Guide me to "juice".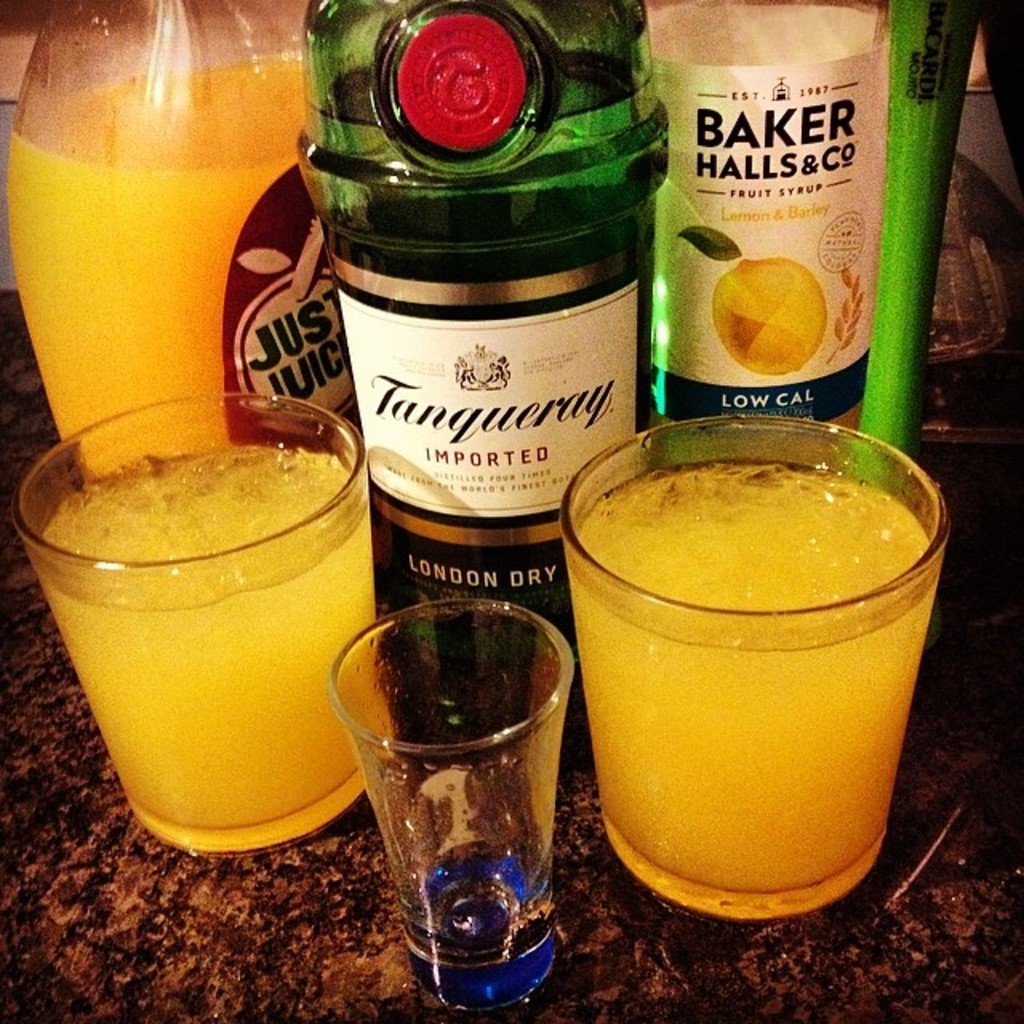
Guidance: x1=565 y1=461 x2=949 y2=898.
